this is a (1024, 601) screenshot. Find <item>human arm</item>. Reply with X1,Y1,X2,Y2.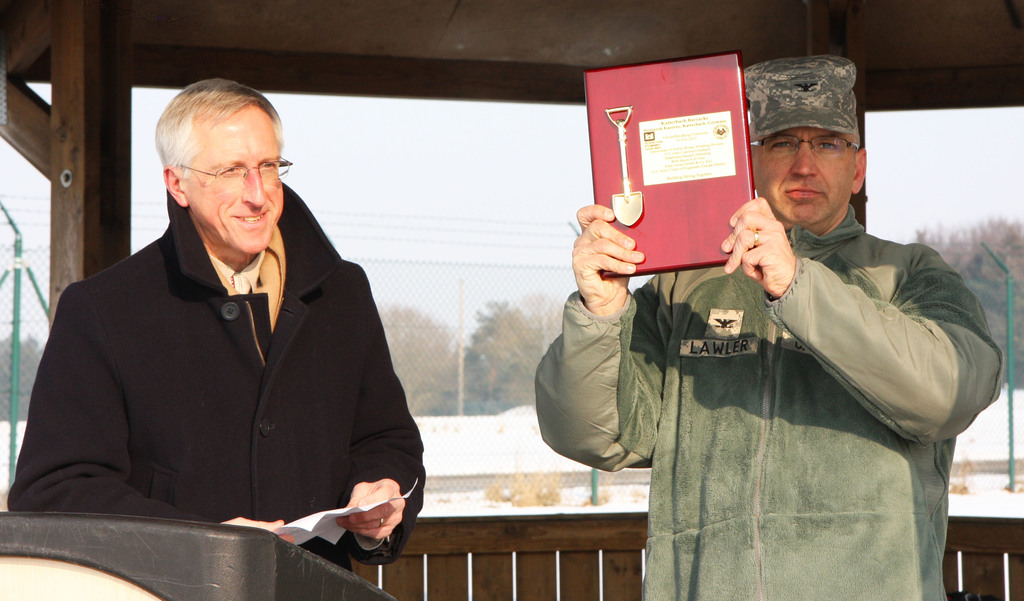
713,196,1010,443.
